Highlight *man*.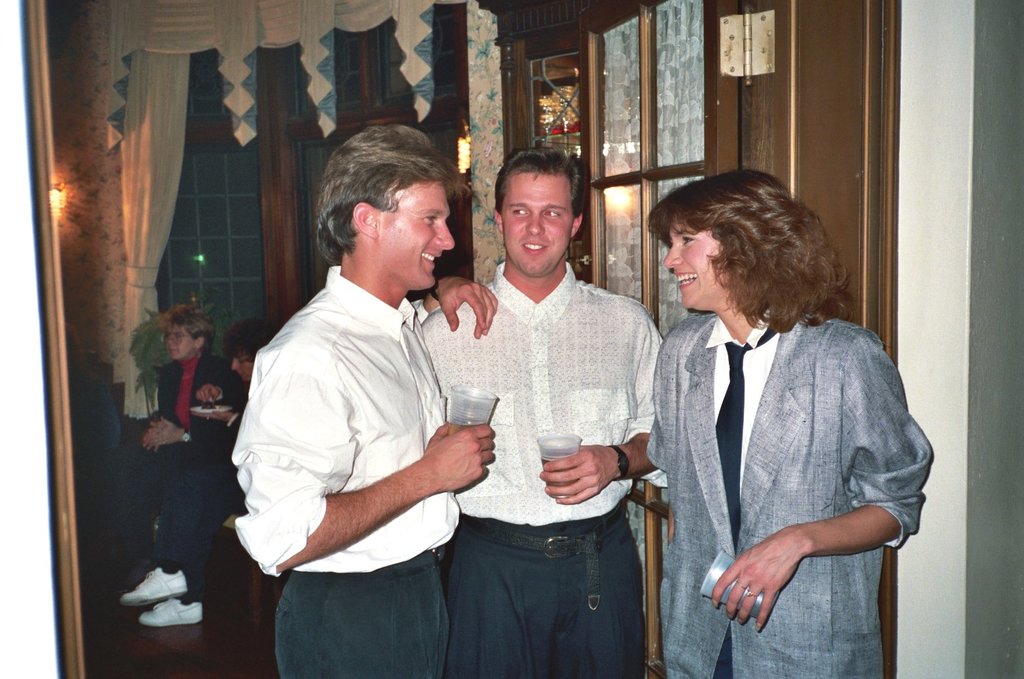
Highlighted region: bbox(239, 122, 529, 665).
